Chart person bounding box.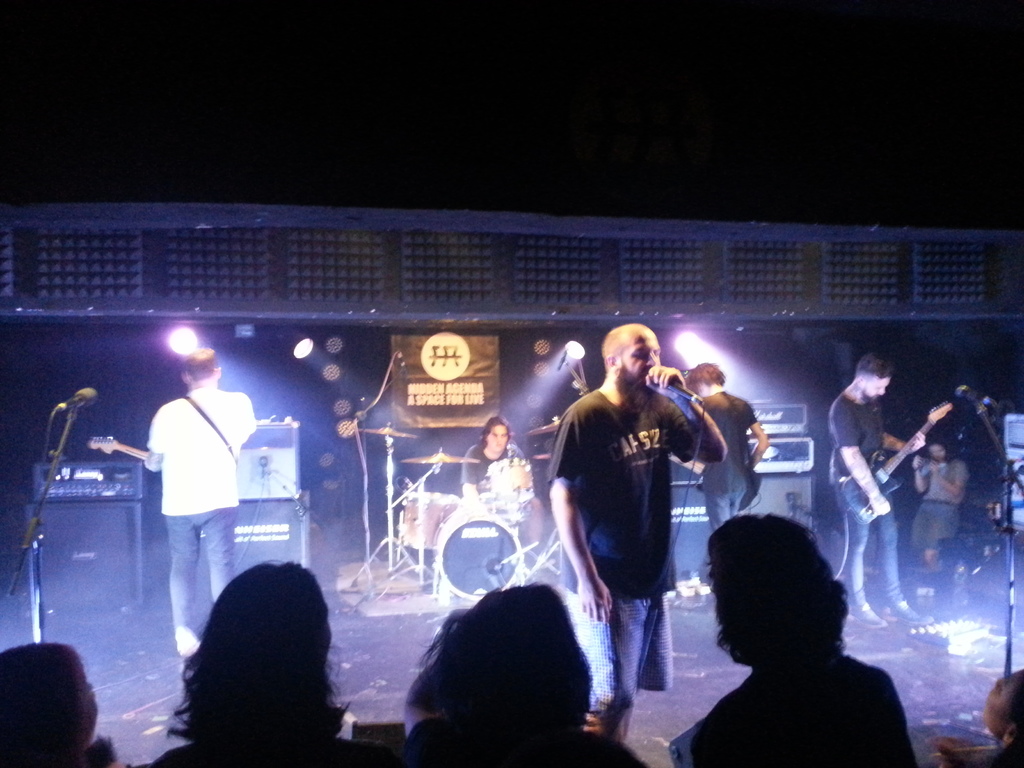
Charted: rect(829, 342, 923, 617).
